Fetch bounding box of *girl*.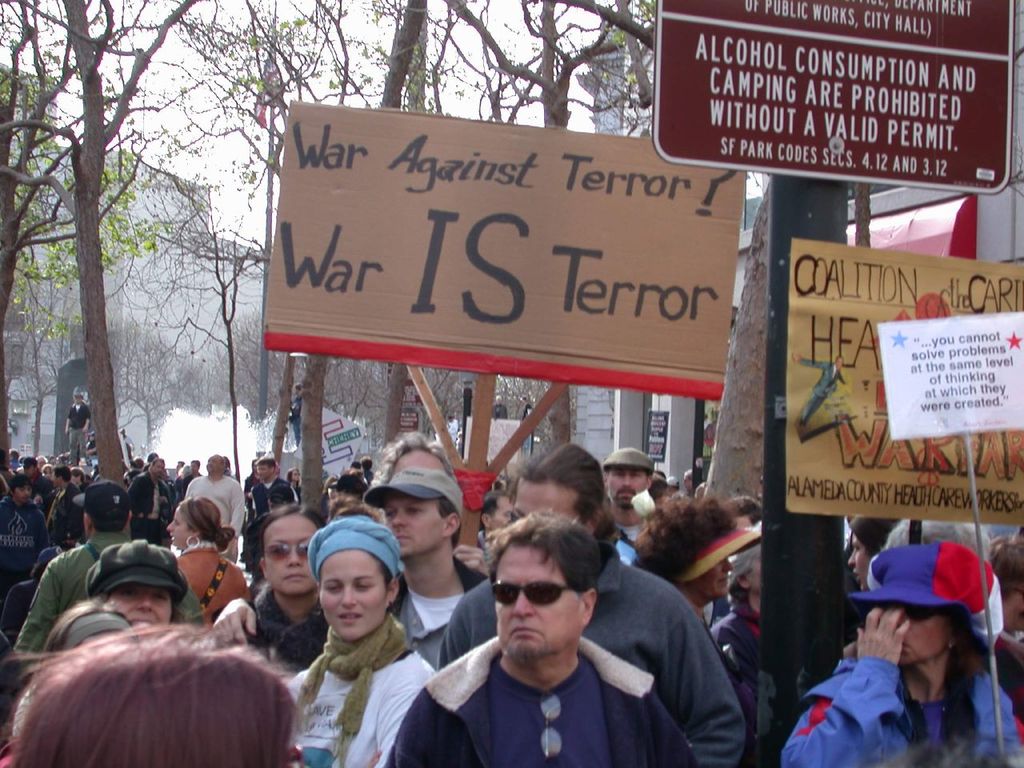
Bbox: [left=278, top=506, right=430, bottom=767].
